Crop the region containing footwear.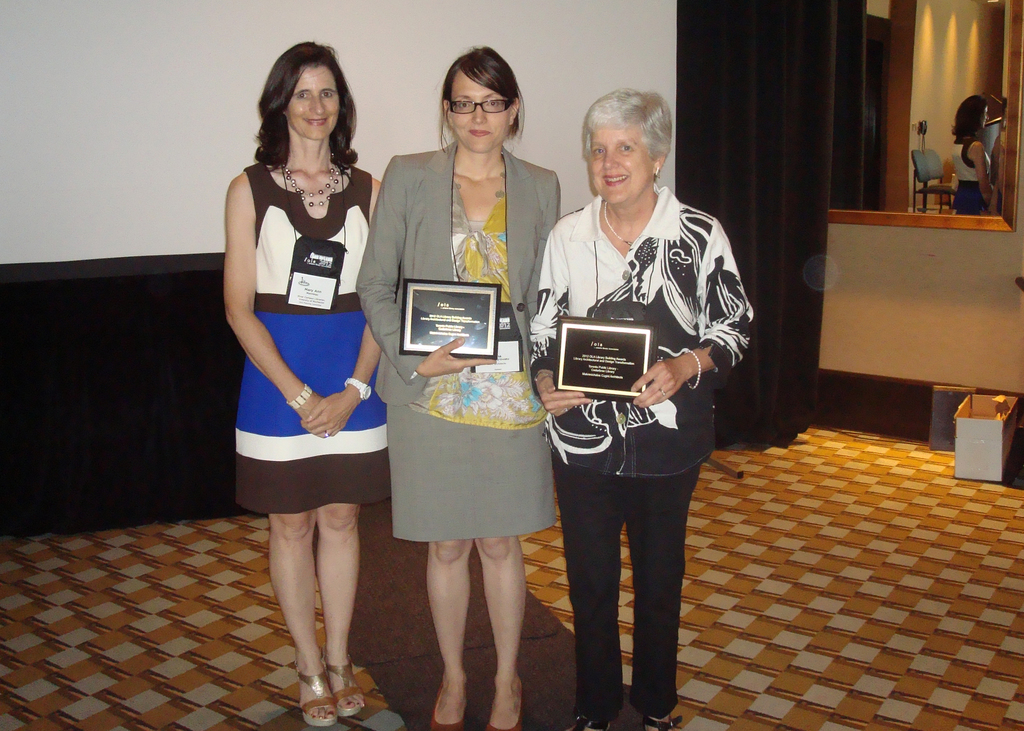
Crop region: Rect(645, 712, 682, 730).
